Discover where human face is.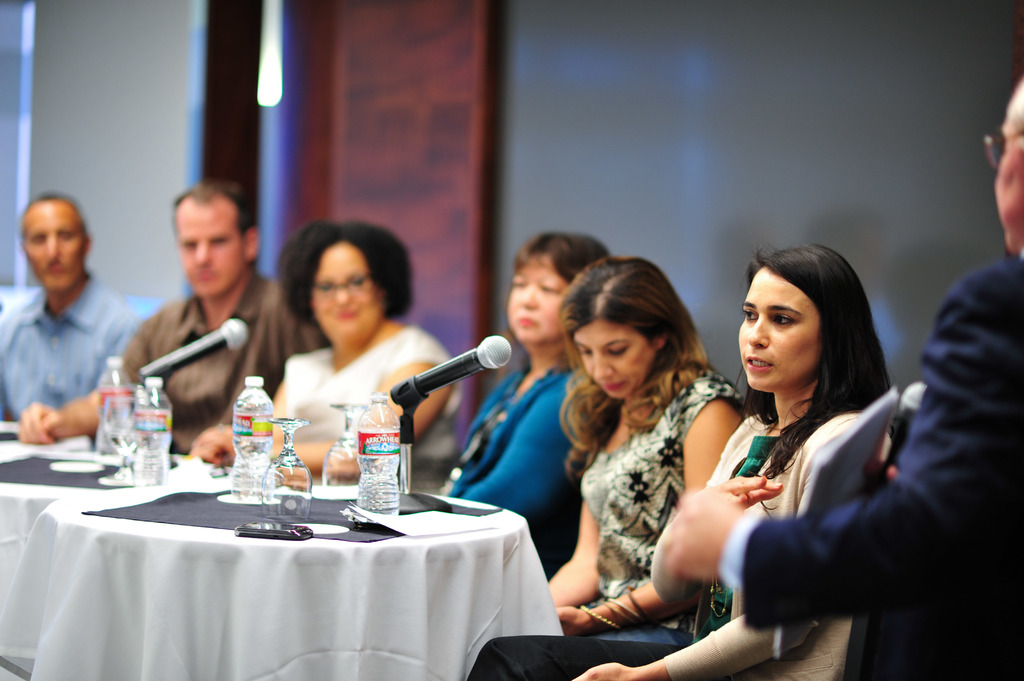
Discovered at select_region(508, 254, 572, 342).
